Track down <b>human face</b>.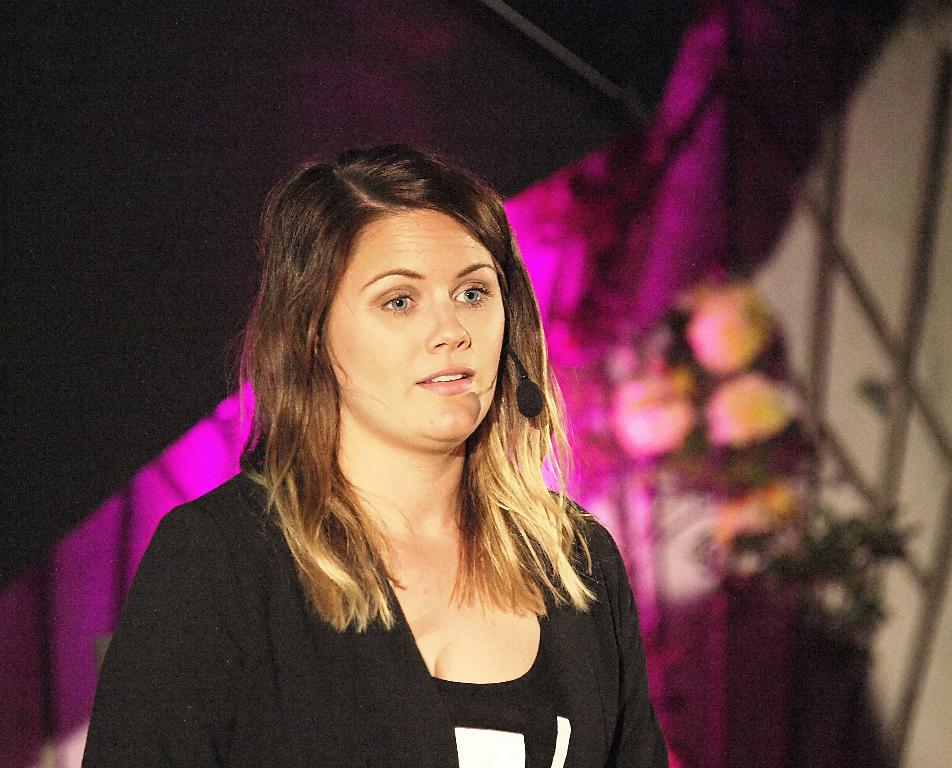
Tracked to 318, 204, 507, 451.
